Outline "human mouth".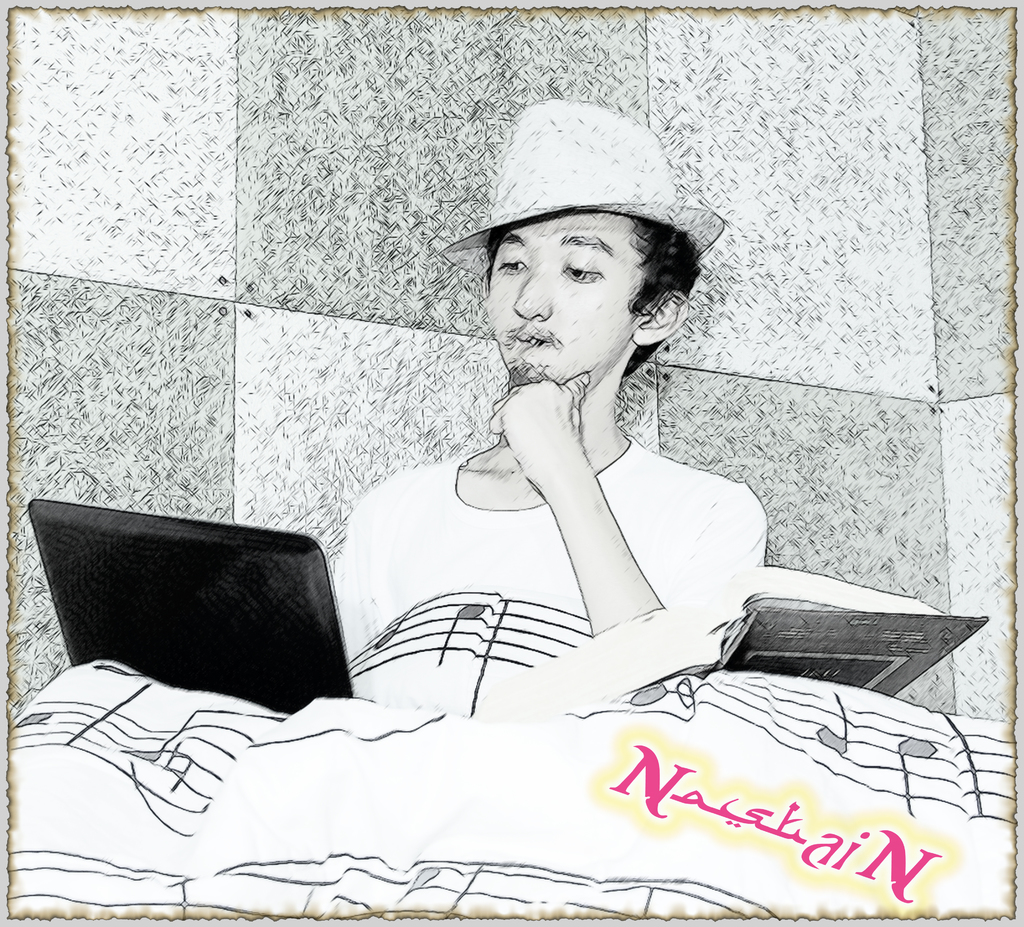
Outline: bbox=(512, 332, 555, 346).
